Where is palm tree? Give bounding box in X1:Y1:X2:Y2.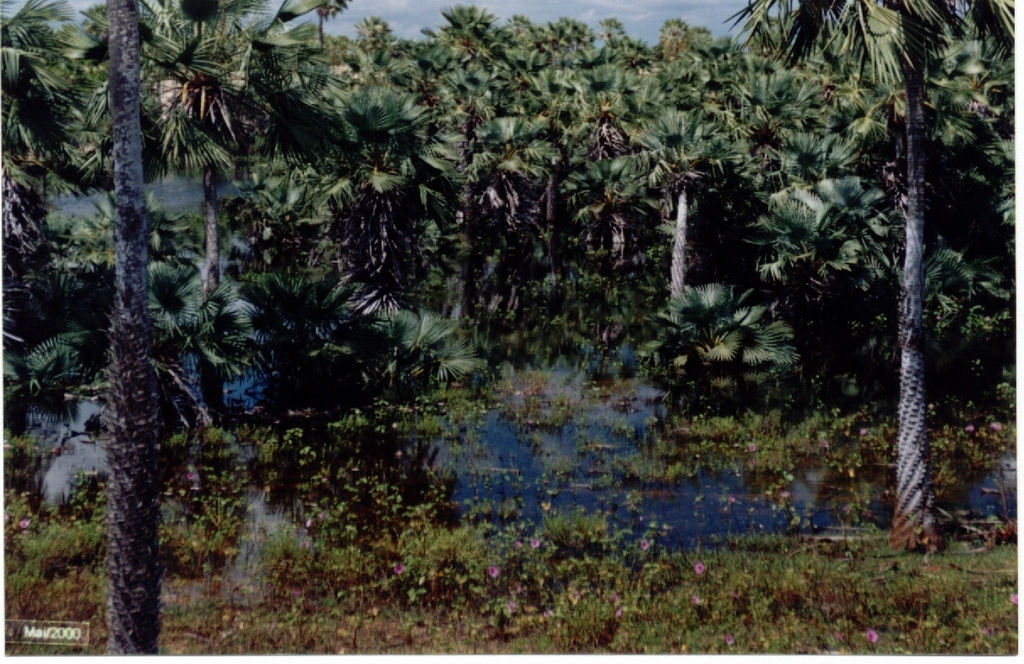
582:21:701:318.
